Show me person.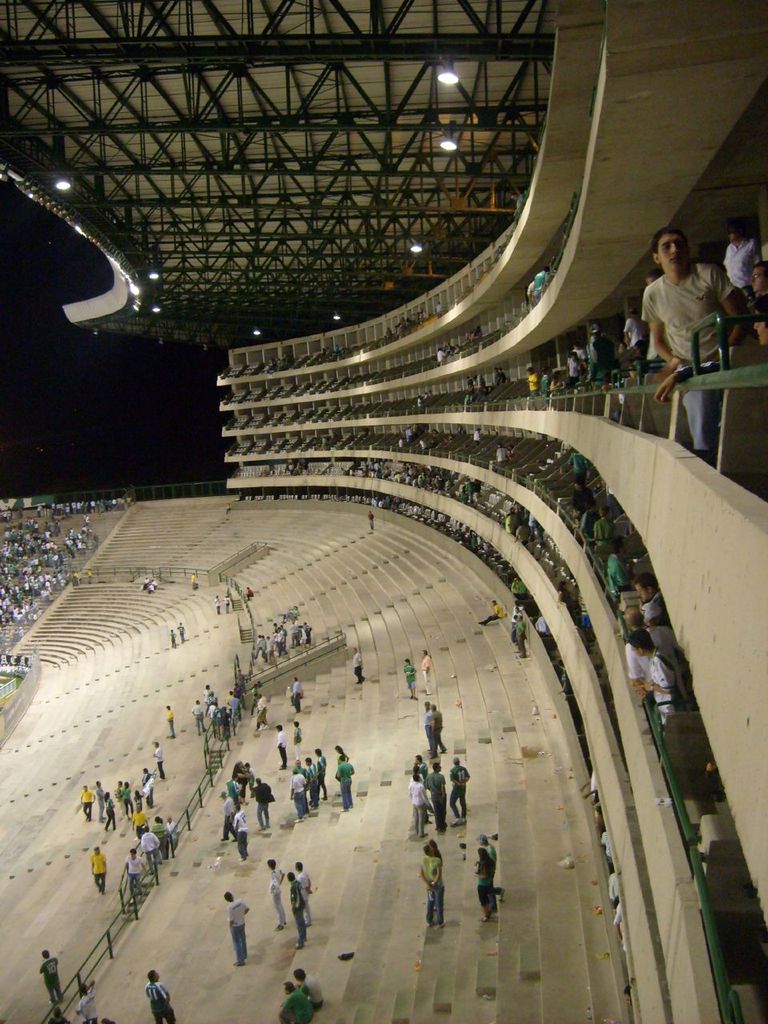
person is here: <region>169, 629, 175, 645</region>.
